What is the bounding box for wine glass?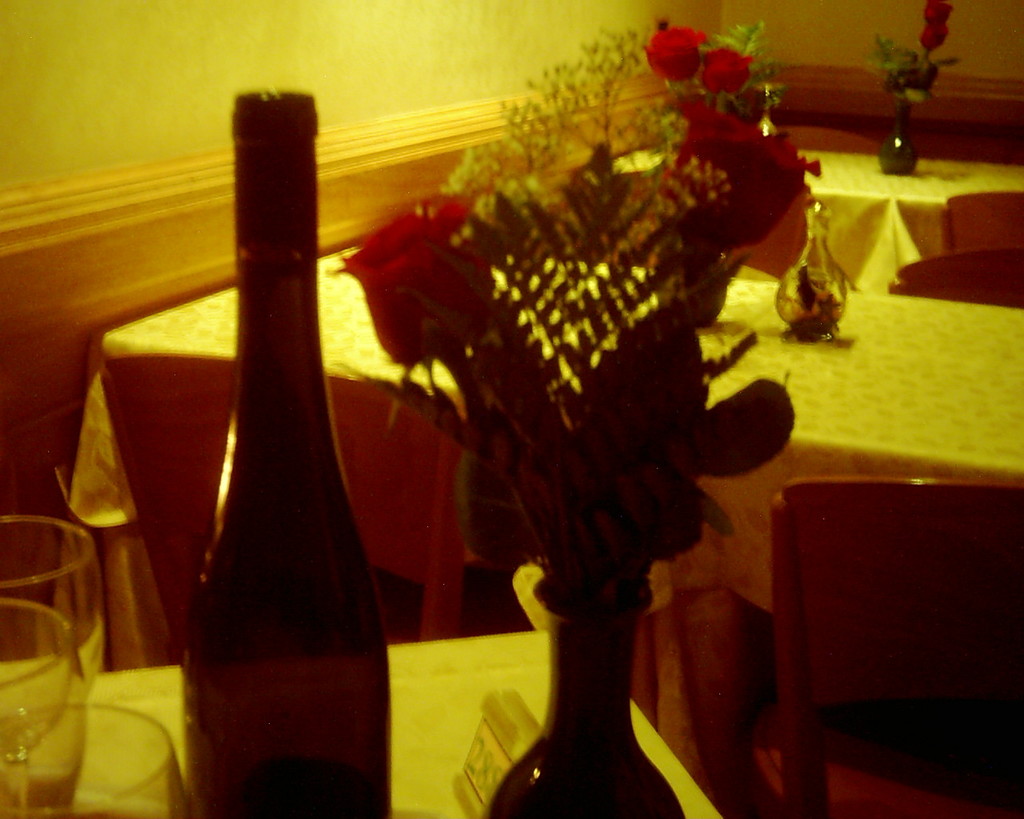
<box>0,709,195,818</box>.
